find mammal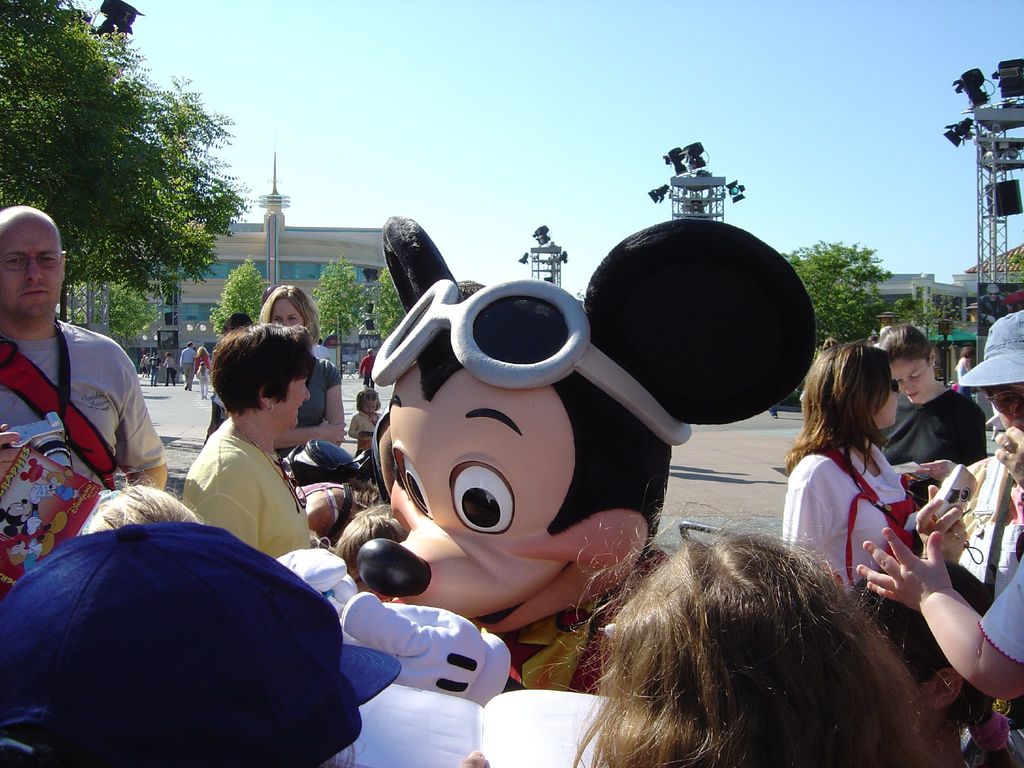
<region>0, 196, 177, 506</region>
